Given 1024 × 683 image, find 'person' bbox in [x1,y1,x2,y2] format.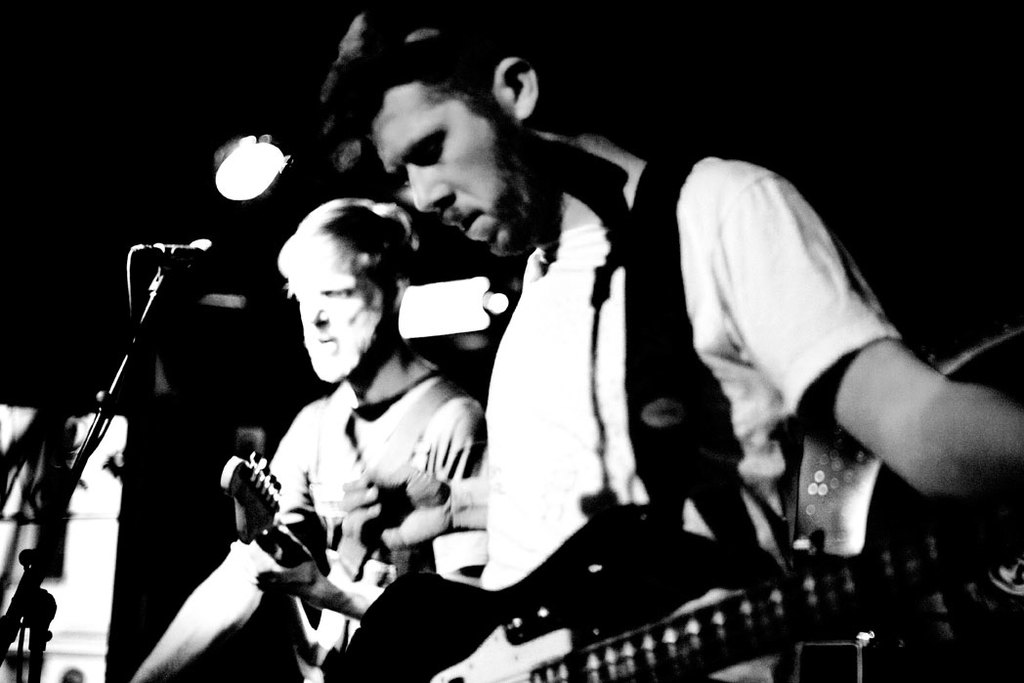
[315,0,1023,678].
